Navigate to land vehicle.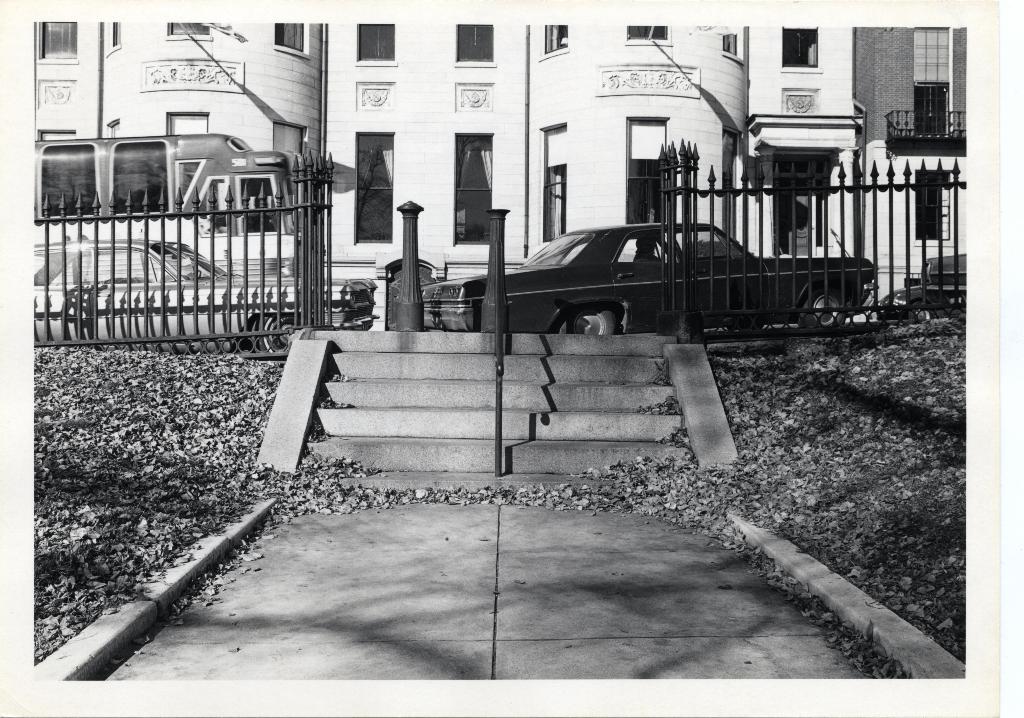
Navigation target: Rect(33, 134, 294, 271).
